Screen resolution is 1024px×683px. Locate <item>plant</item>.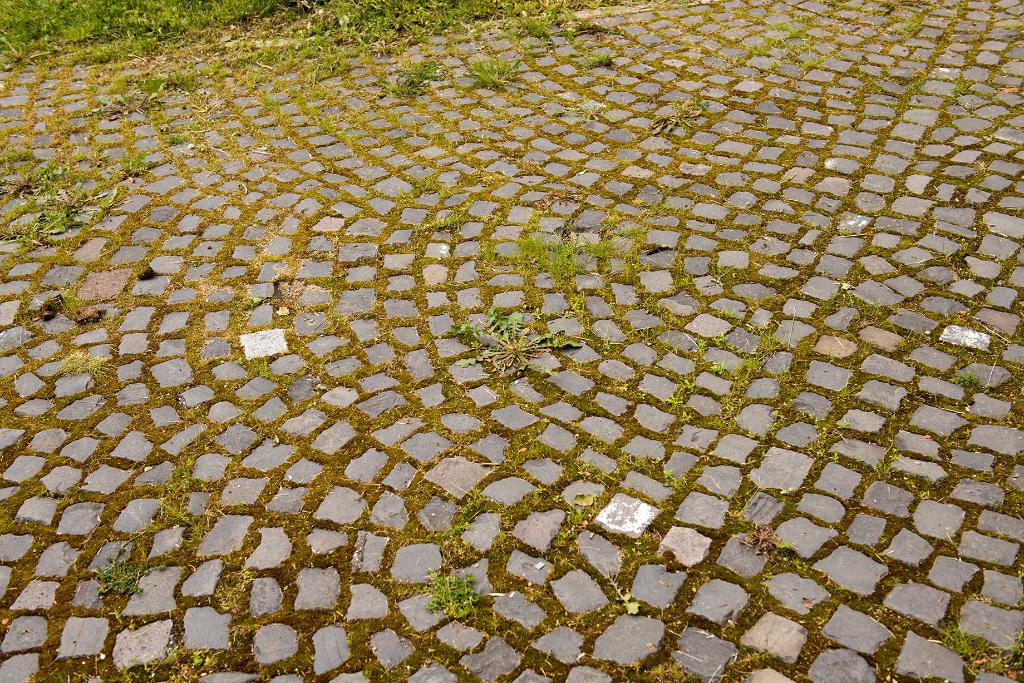
crop(521, 15, 541, 40).
